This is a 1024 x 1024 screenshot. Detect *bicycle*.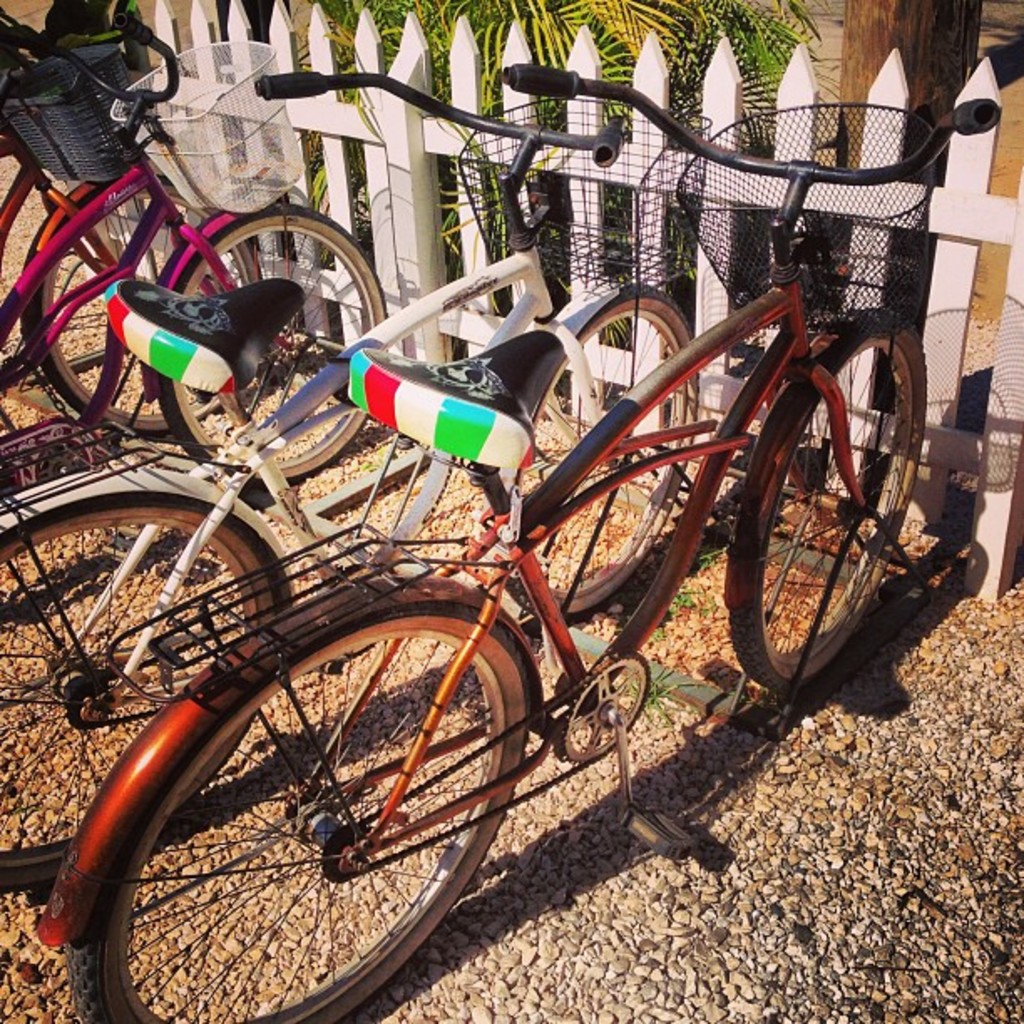
(x1=0, y1=62, x2=704, y2=890).
